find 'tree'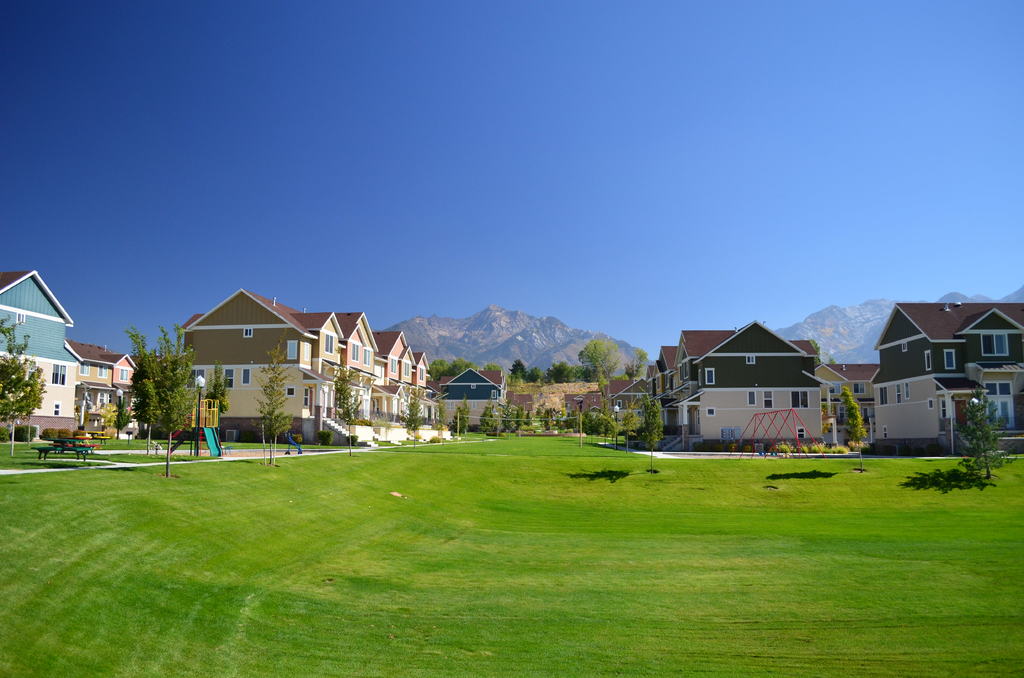
(959, 383, 1023, 483)
